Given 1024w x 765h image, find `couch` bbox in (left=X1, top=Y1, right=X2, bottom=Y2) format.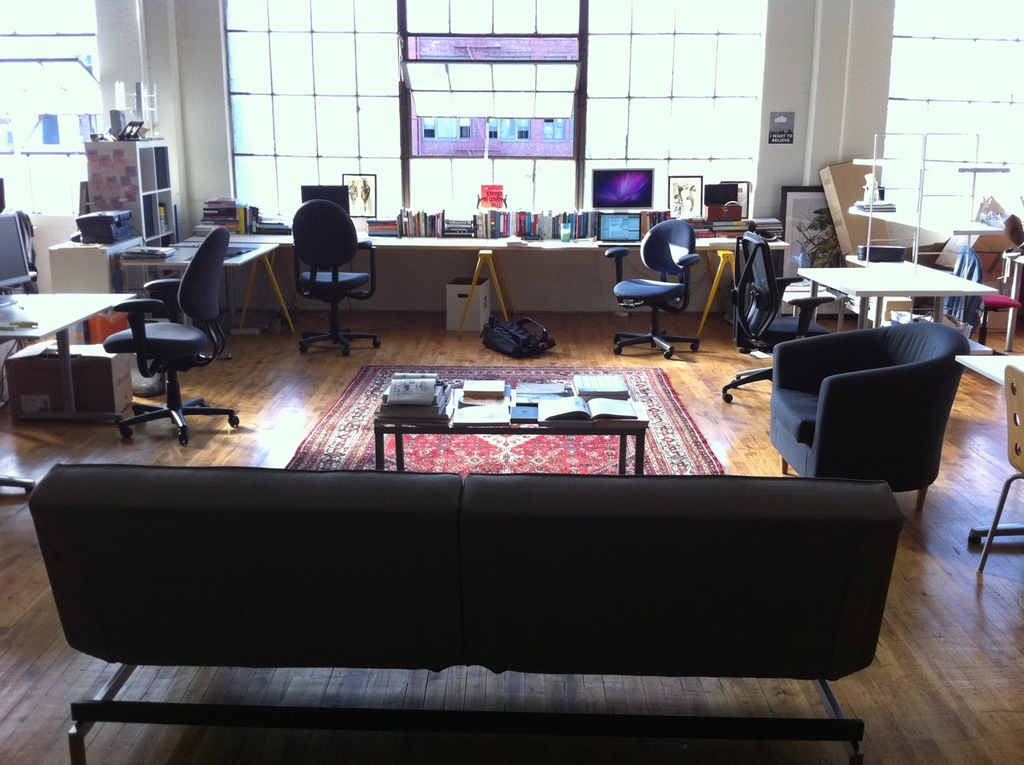
(left=0, top=467, right=915, bottom=733).
